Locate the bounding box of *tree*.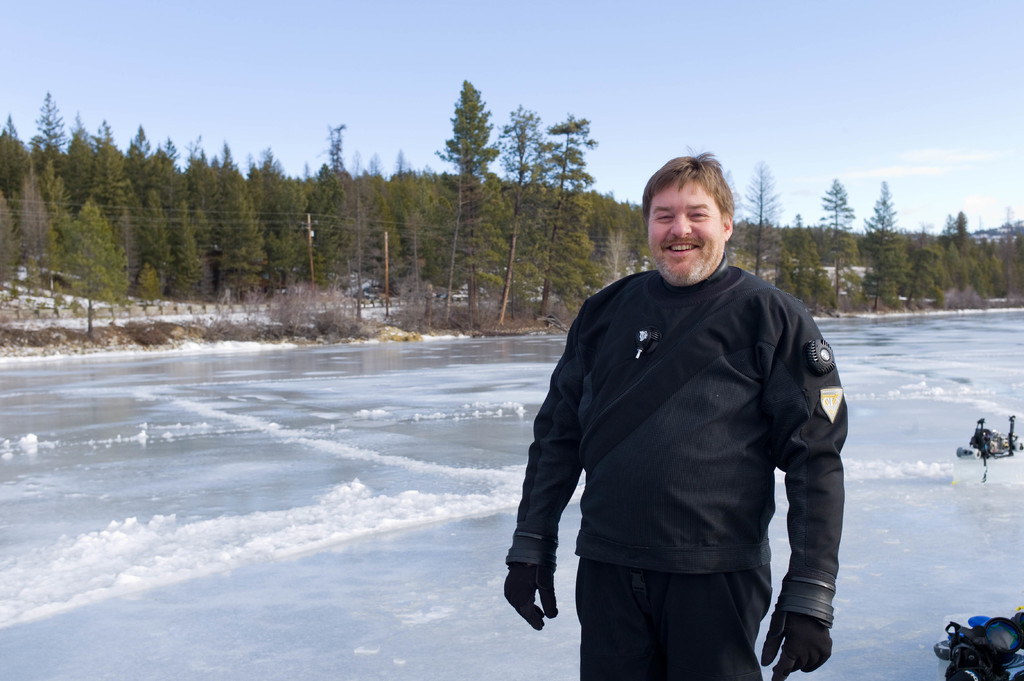
Bounding box: 215,181,265,308.
